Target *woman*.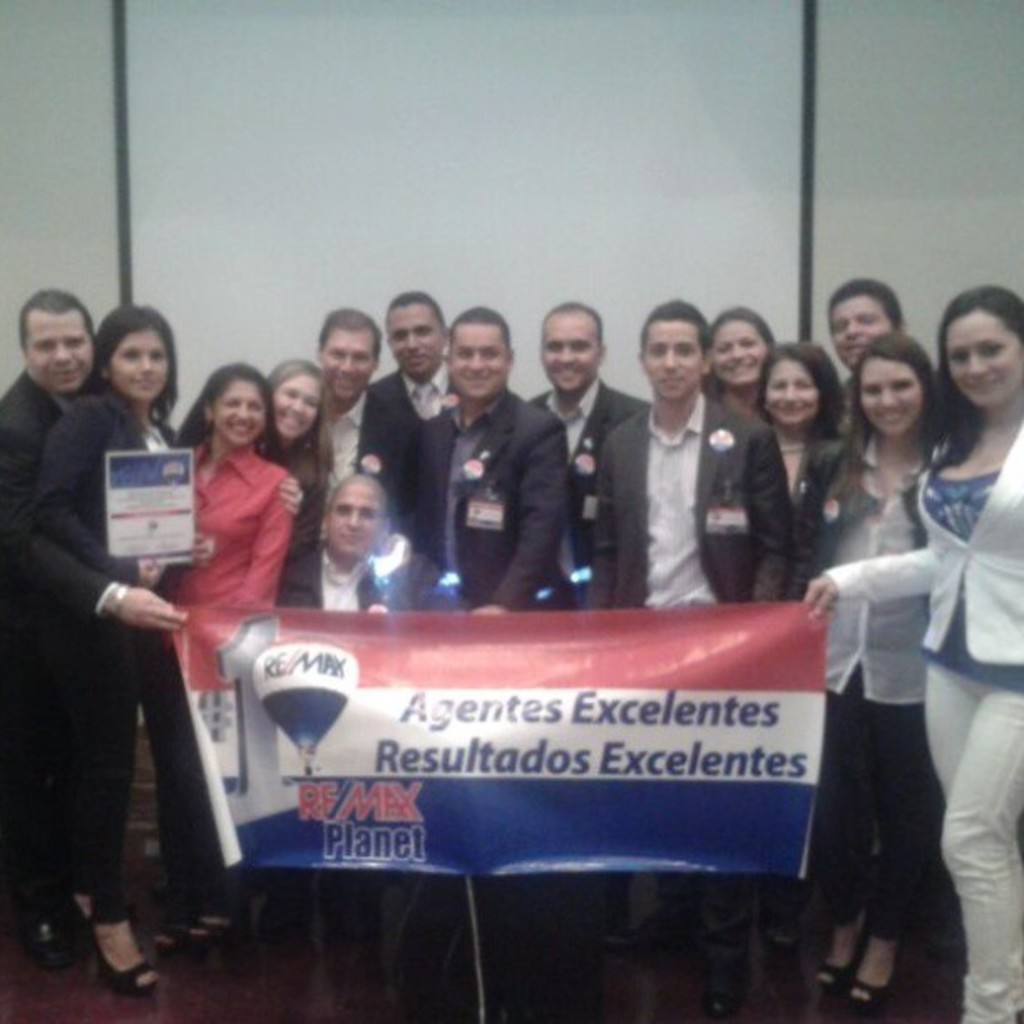
Target region: (x1=239, y1=351, x2=341, y2=611).
